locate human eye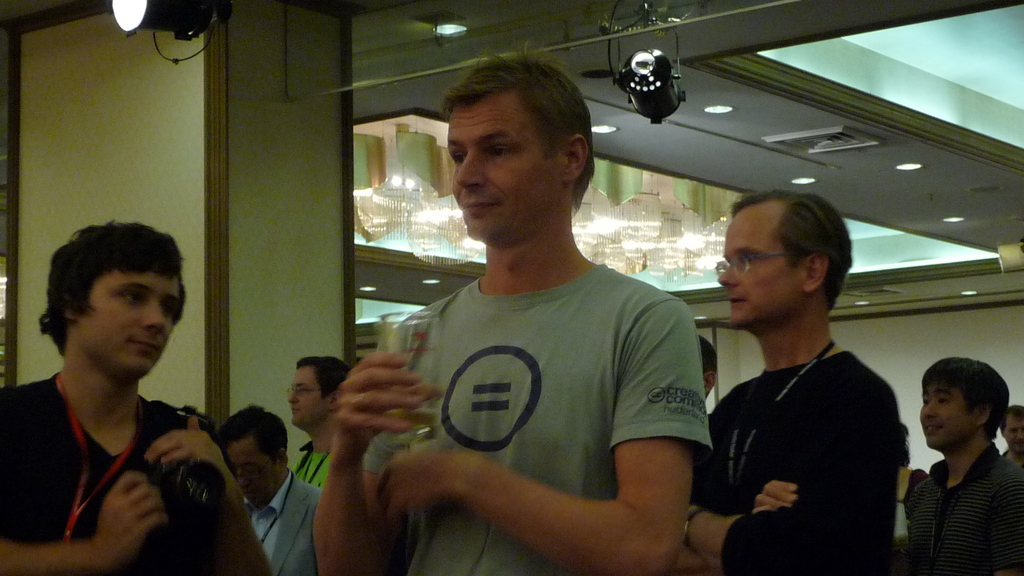
select_region(297, 390, 311, 401)
